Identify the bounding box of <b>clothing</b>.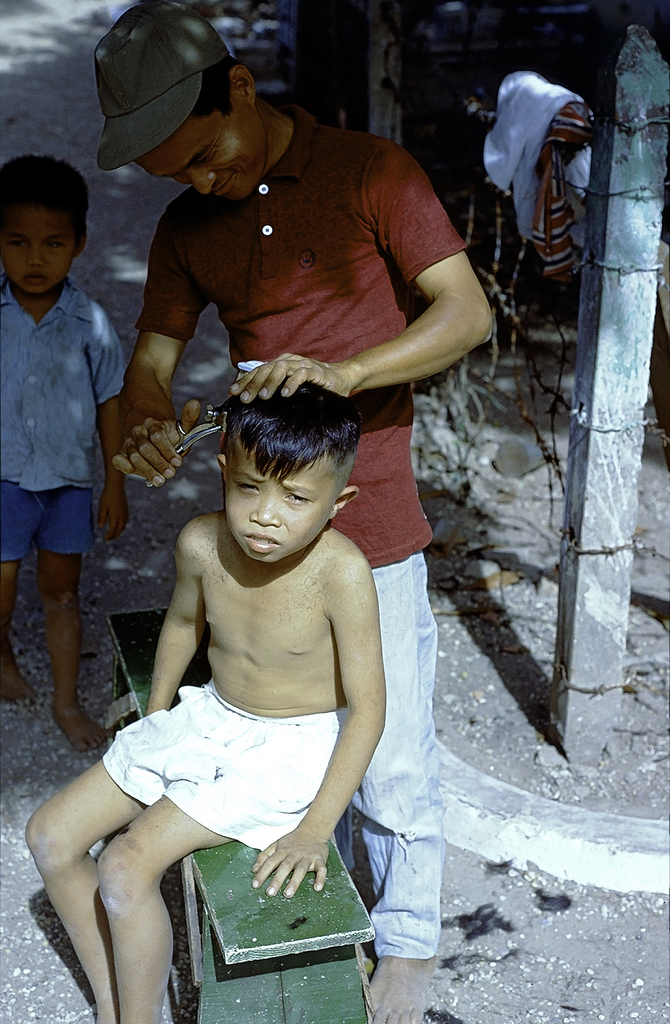
{"x1": 536, "y1": 102, "x2": 591, "y2": 274}.
